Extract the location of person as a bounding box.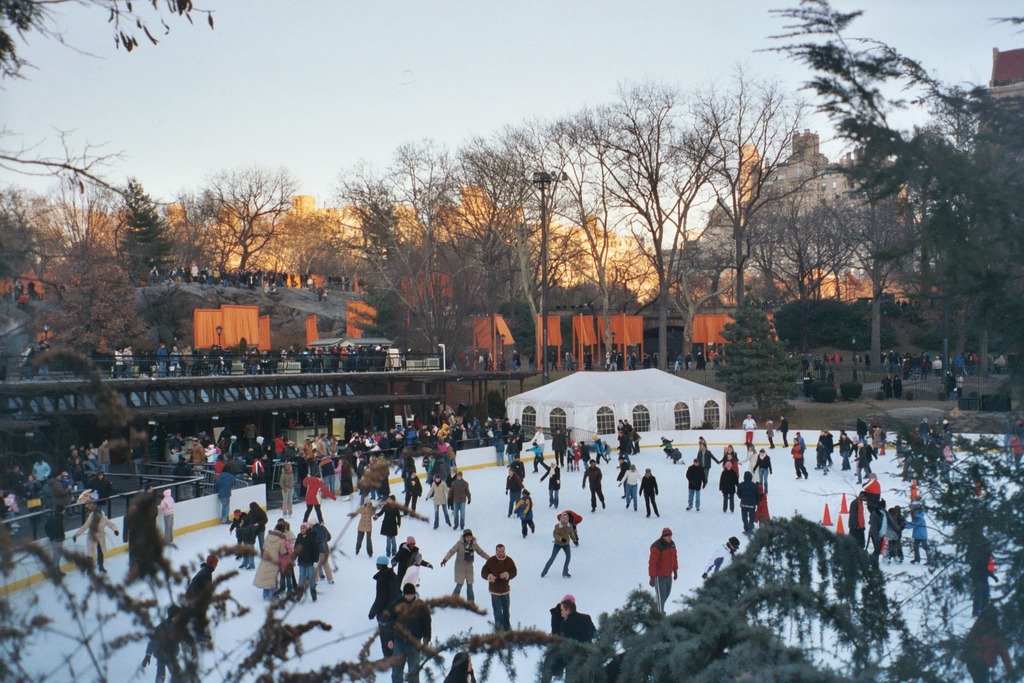
bbox=[479, 354, 485, 370].
